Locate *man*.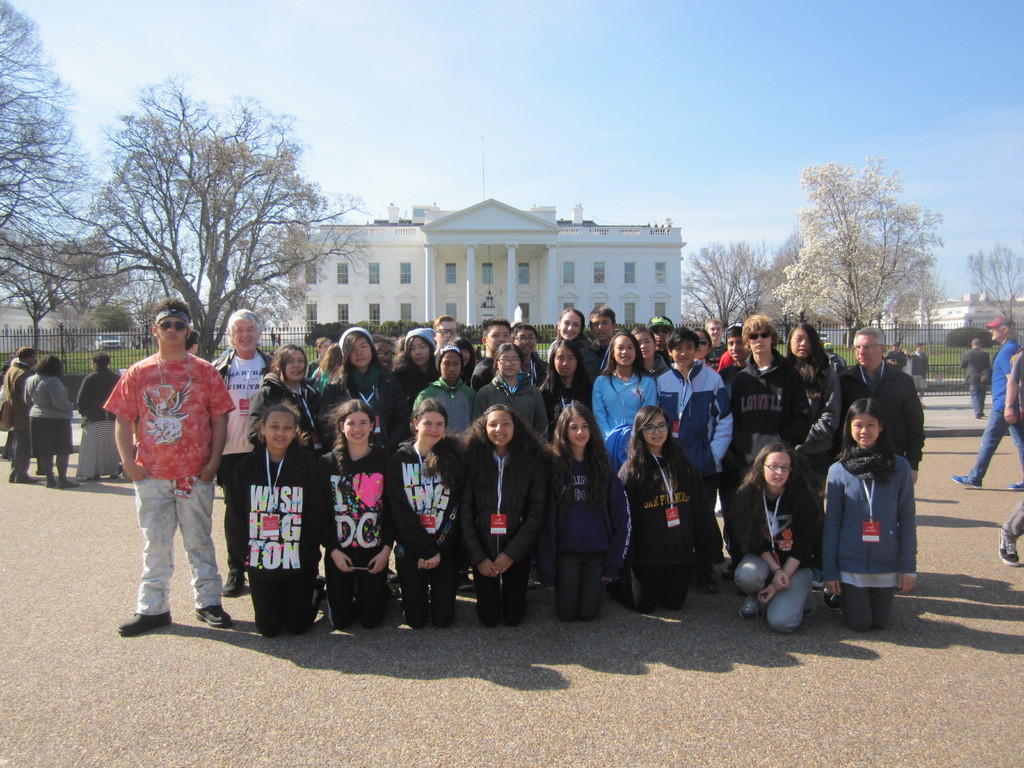
Bounding box: (960,340,995,419).
